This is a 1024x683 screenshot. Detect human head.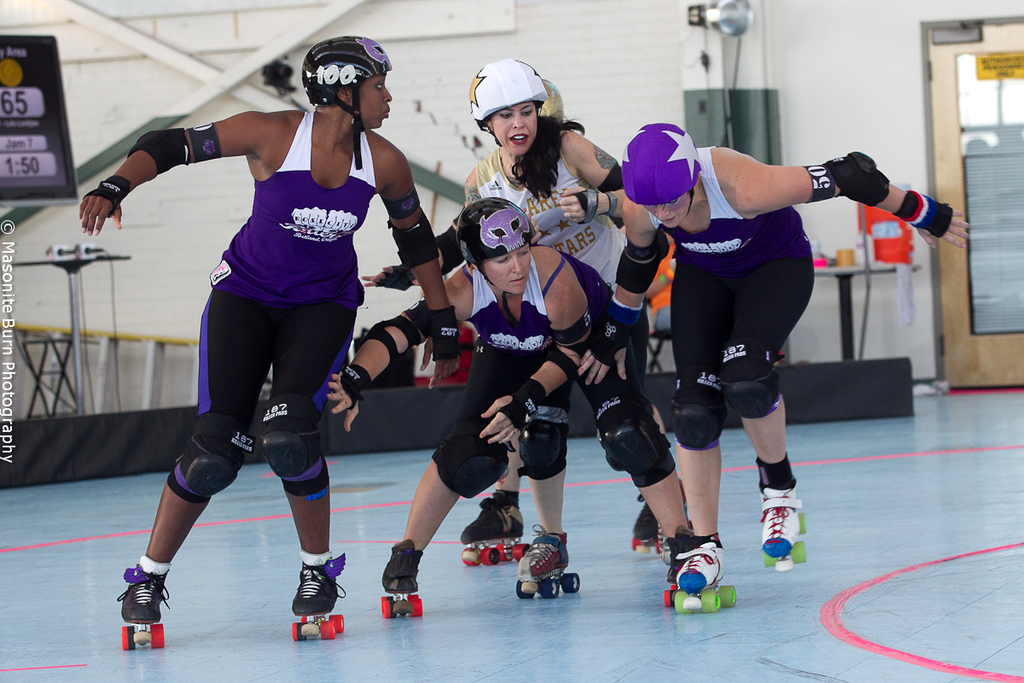
x1=642, y1=170, x2=700, y2=229.
